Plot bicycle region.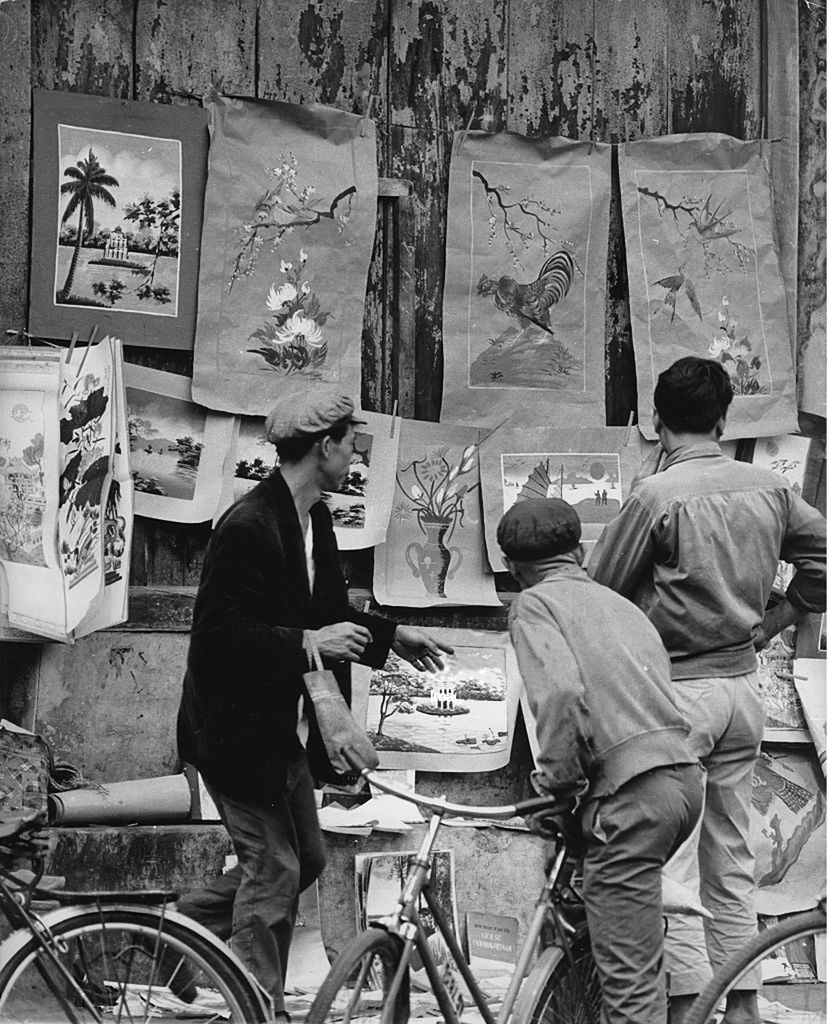
Plotted at bbox(289, 734, 635, 1023).
